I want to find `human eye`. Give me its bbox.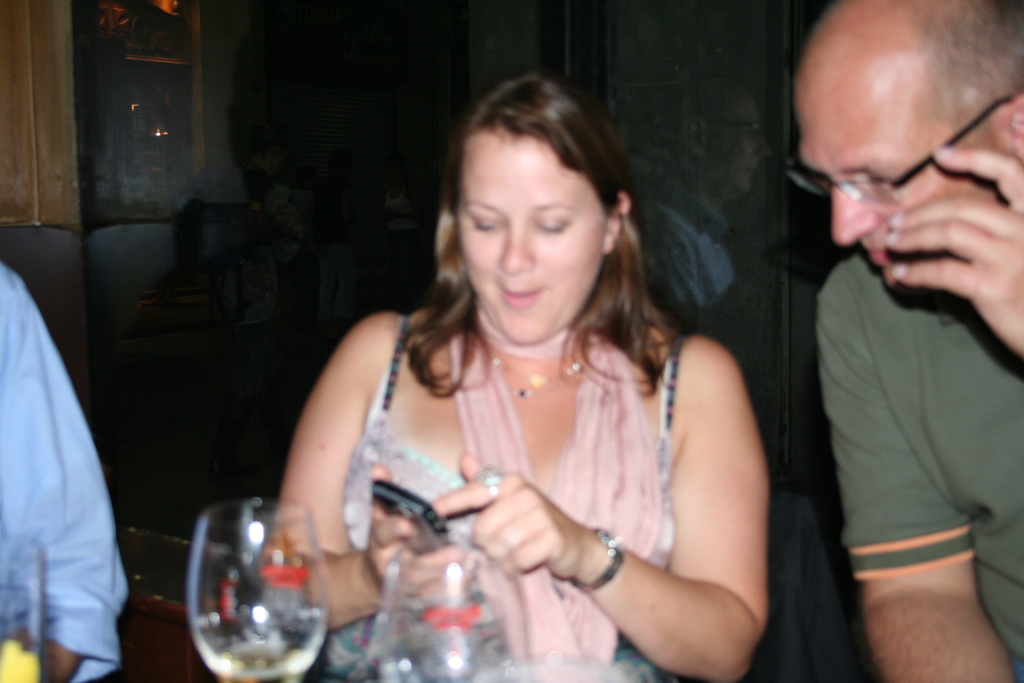
(867,172,904,186).
